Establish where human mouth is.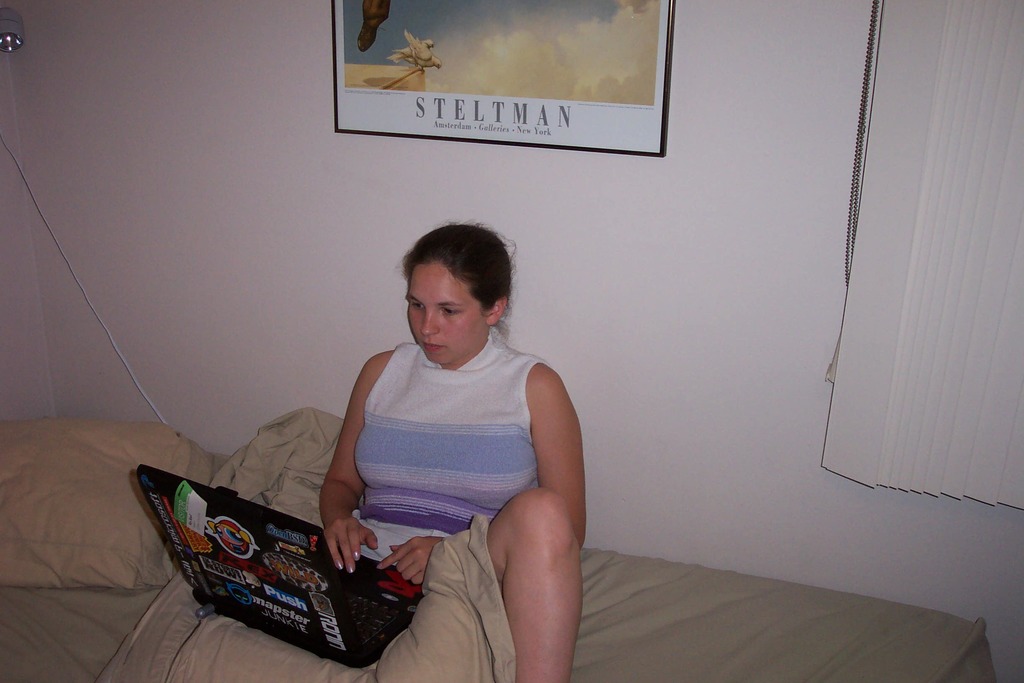
Established at [422, 341, 446, 350].
